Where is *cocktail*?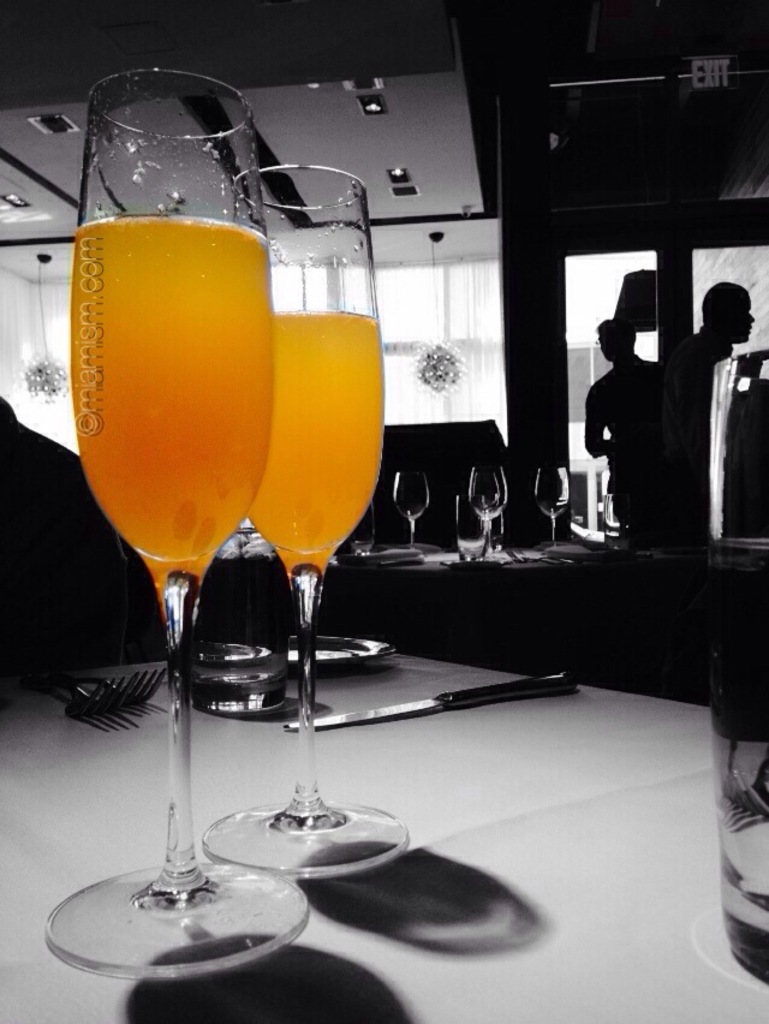
<box>198,160,418,876</box>.
